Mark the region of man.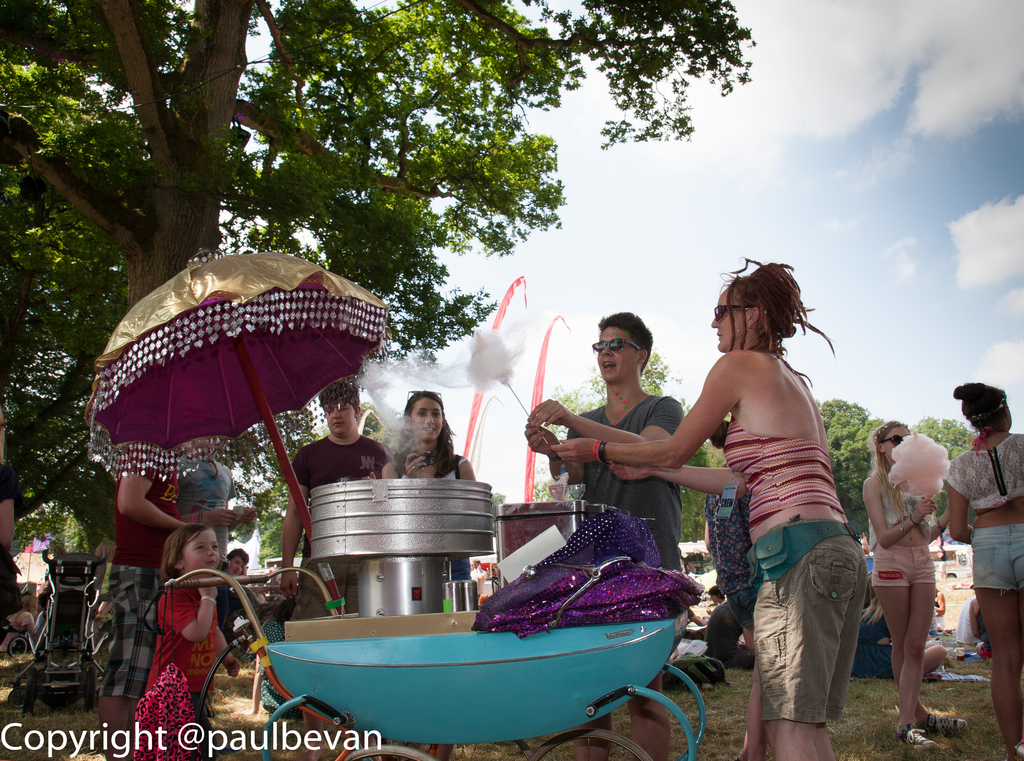
Region: <region>276, 380, 388, 620</region>.
